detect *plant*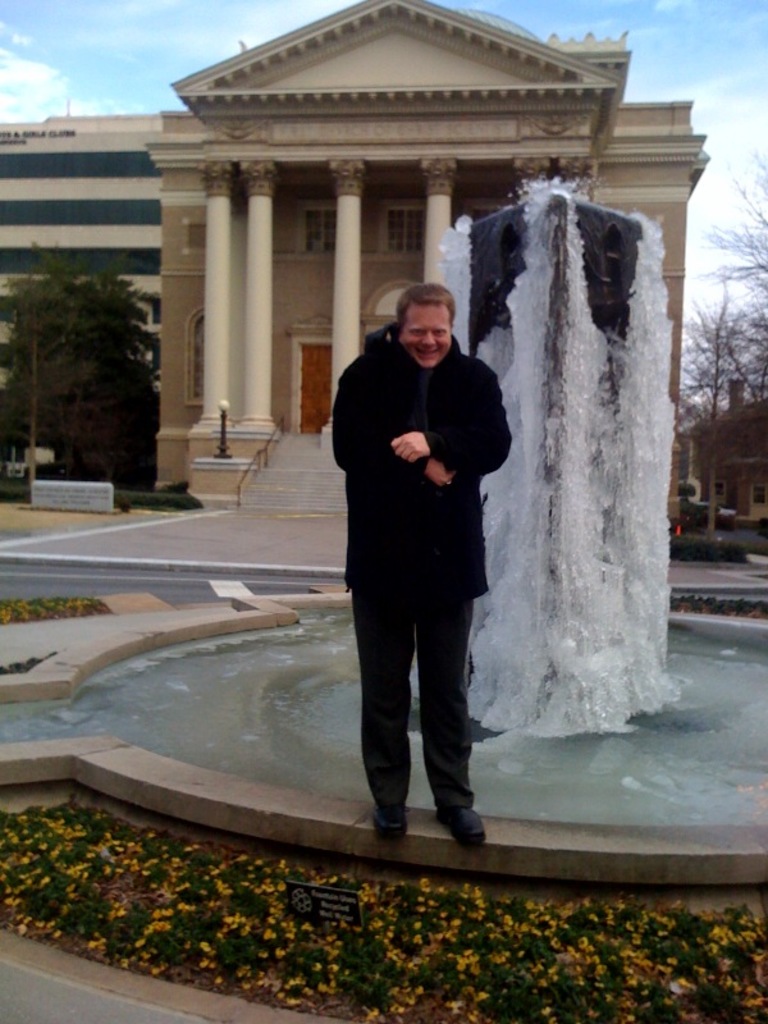
x1=114, y1=485, x2=204, y2=515
